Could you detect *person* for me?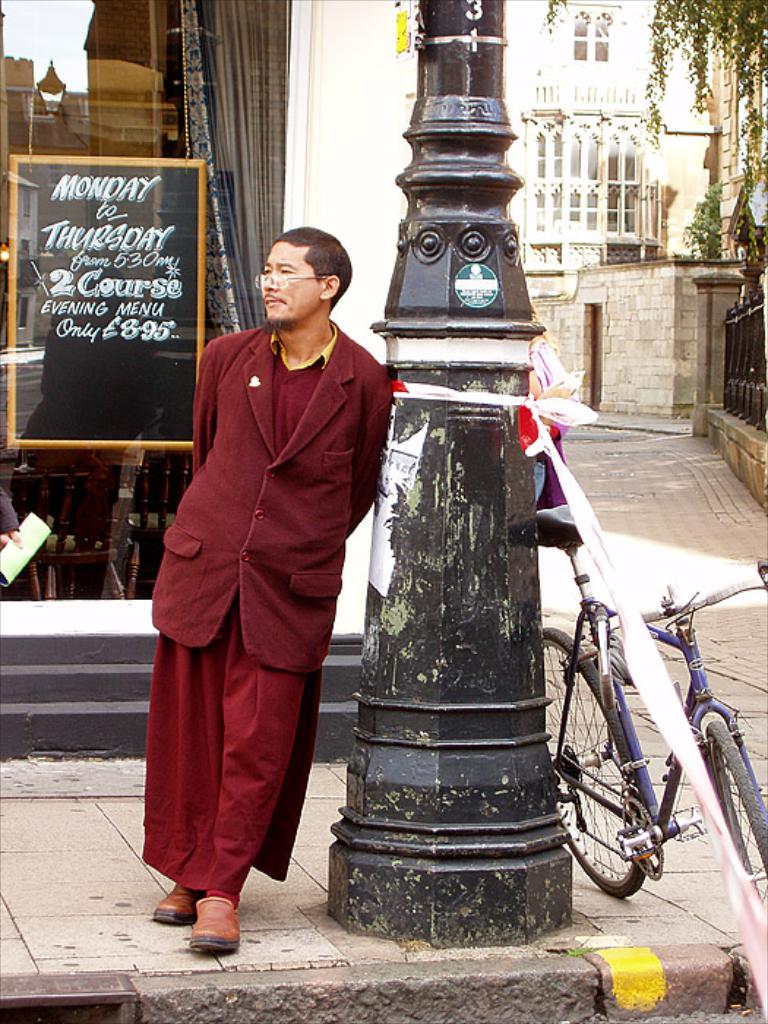
Detection result: (x1=142, y1=225, x2=392, y2=955).
